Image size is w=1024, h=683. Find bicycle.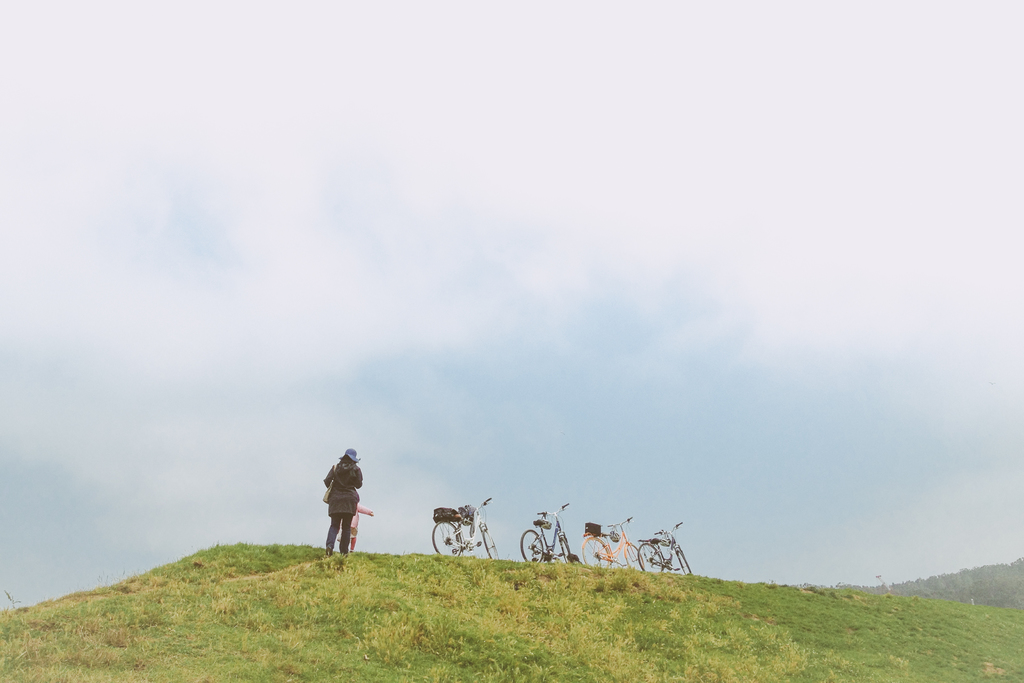
[left=578, top=515, right=646, bottom=570].
